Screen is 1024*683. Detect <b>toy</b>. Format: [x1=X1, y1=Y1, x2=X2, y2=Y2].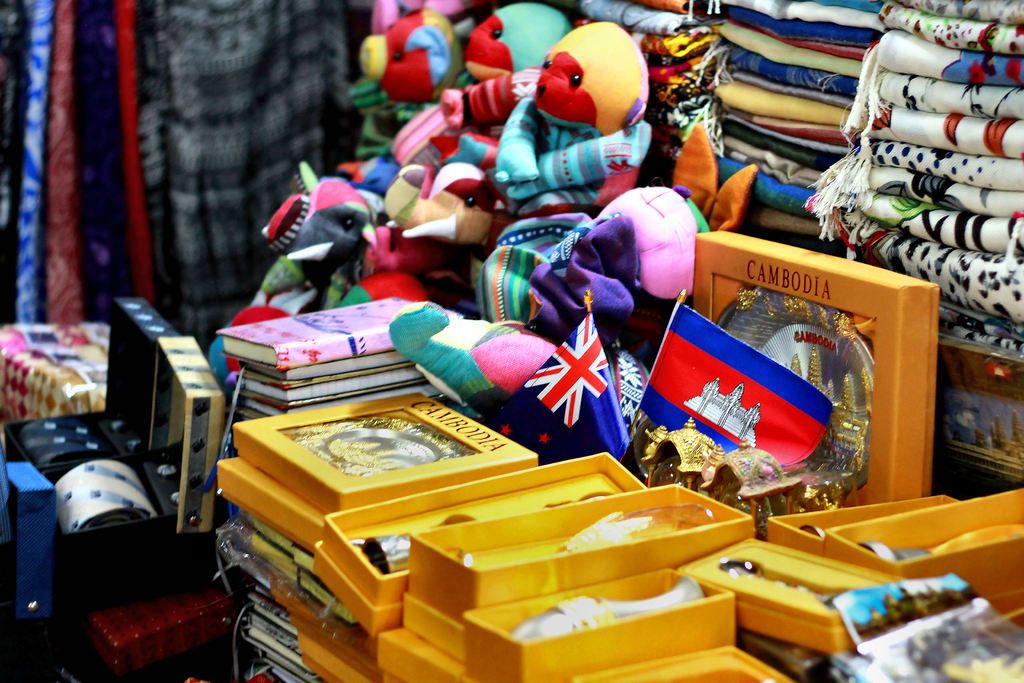
[x1=358, y1=220, x2=444, y2=310].
